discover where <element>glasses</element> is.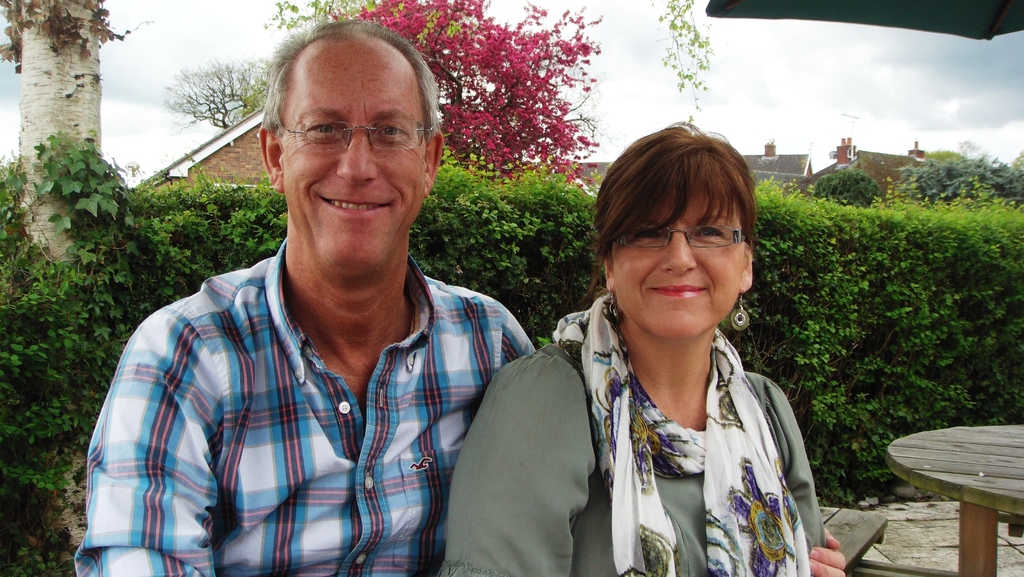
Discovered at <box>621,218,753,257</box>.
